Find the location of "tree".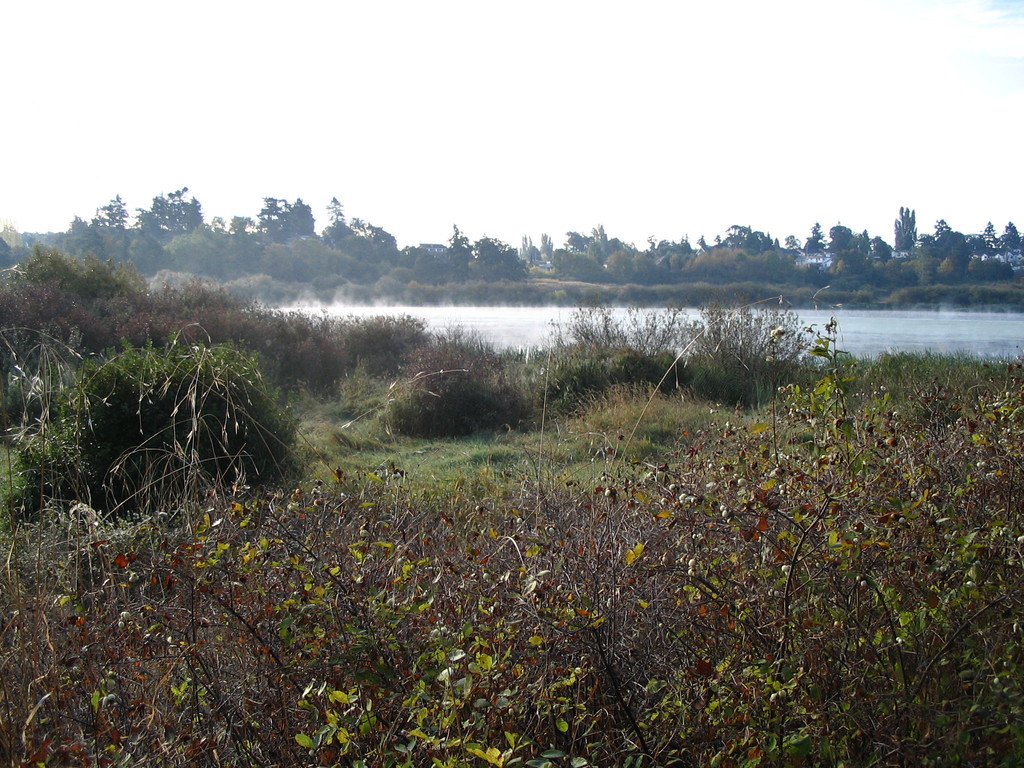
Location: bbox=(65, 212, 92, 244).
